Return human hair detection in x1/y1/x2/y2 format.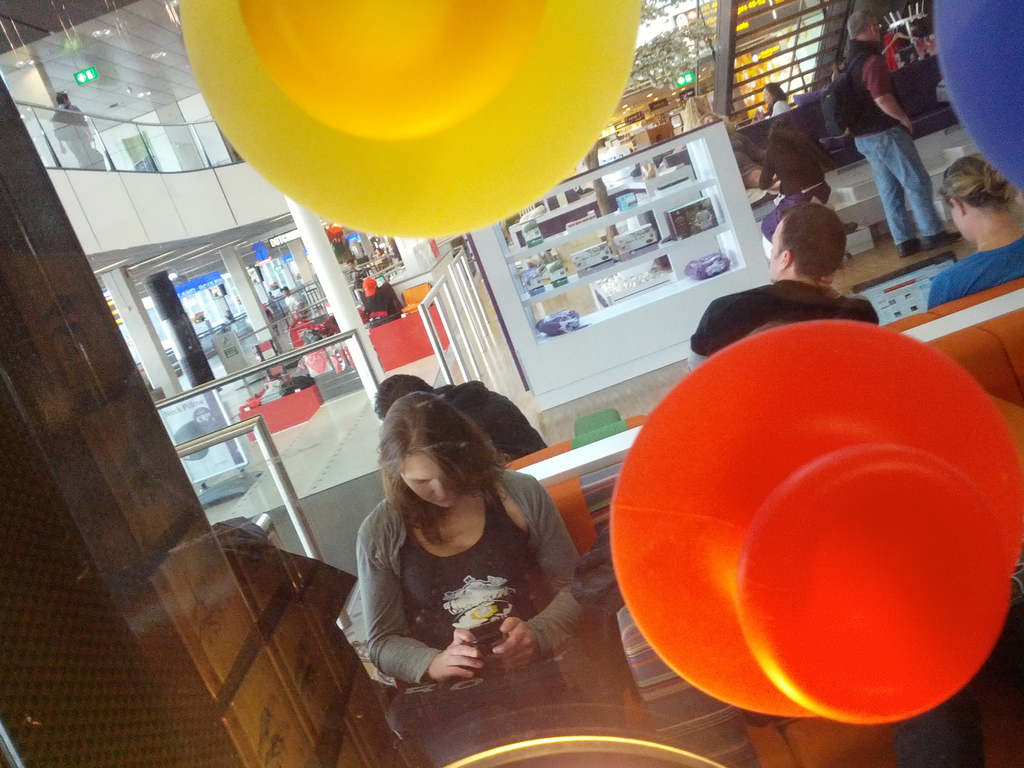
763/79/789/115.
